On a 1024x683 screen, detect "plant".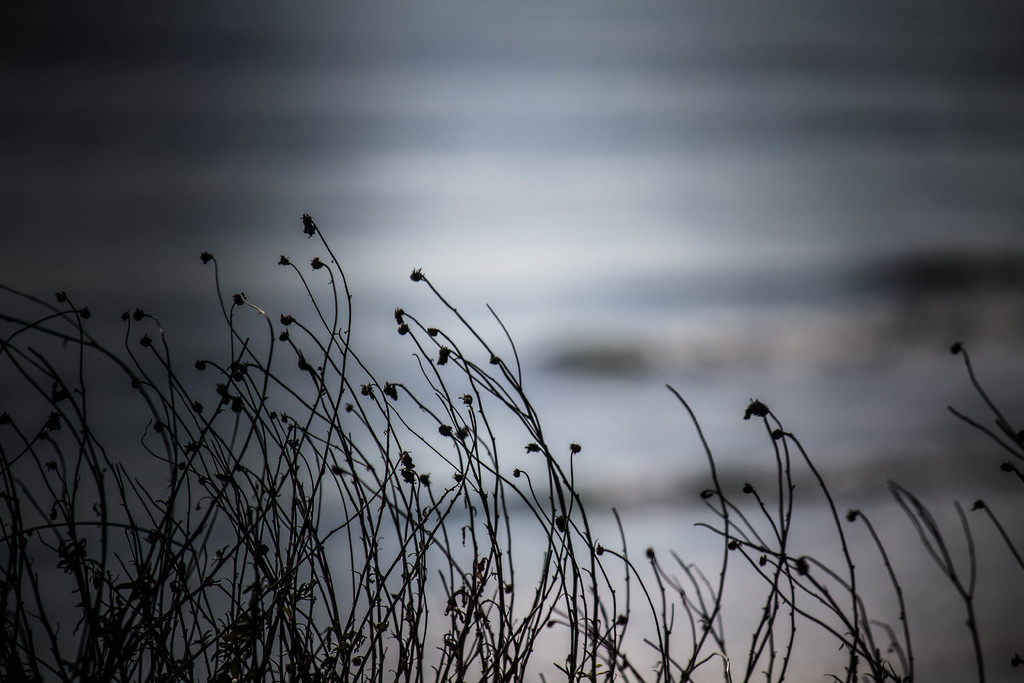
left=47, top=155, right=993, bottom=682.
